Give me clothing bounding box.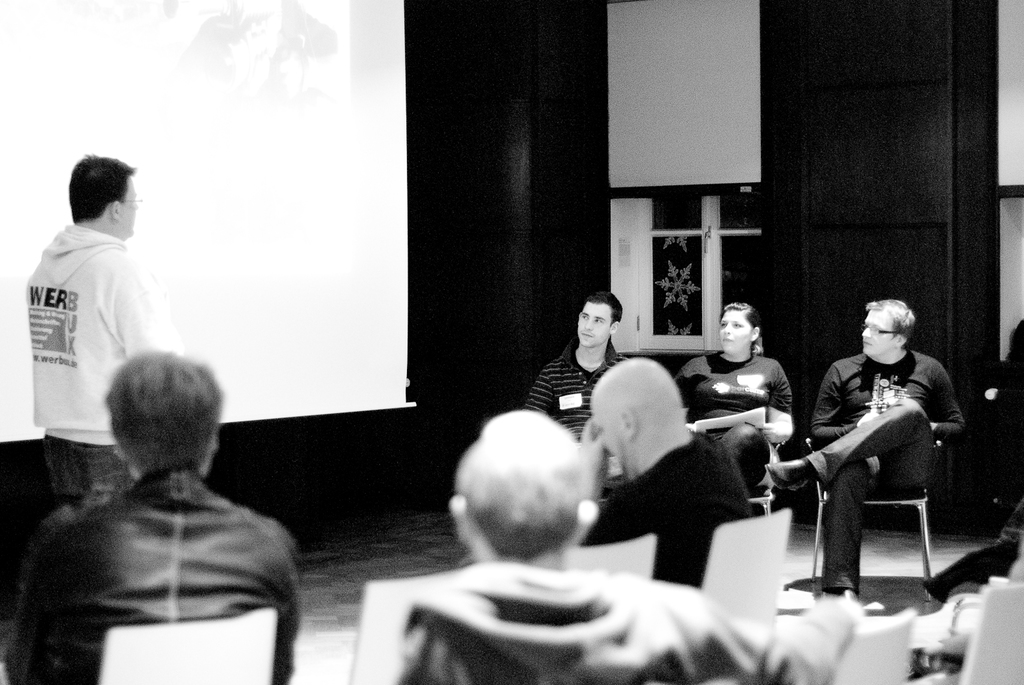
[x1=382, y1=554, x2=858, y2=684].
